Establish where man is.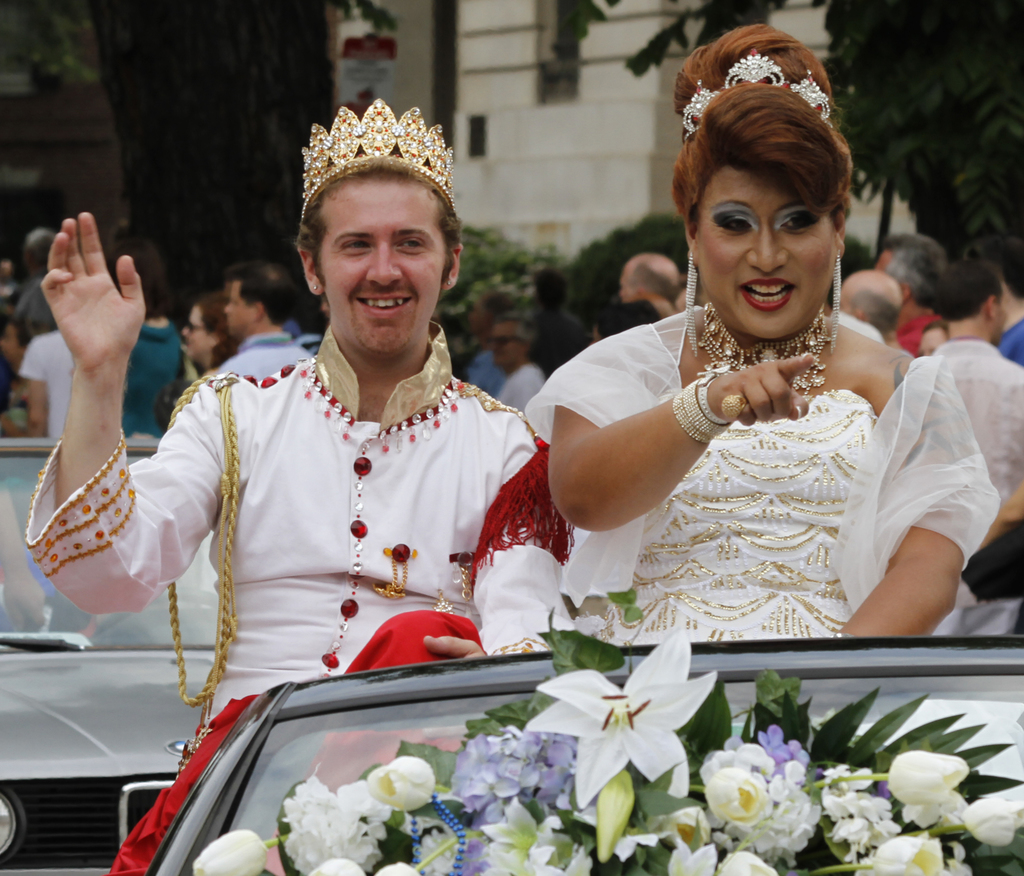
Established at (209, 261, 314, 379).
